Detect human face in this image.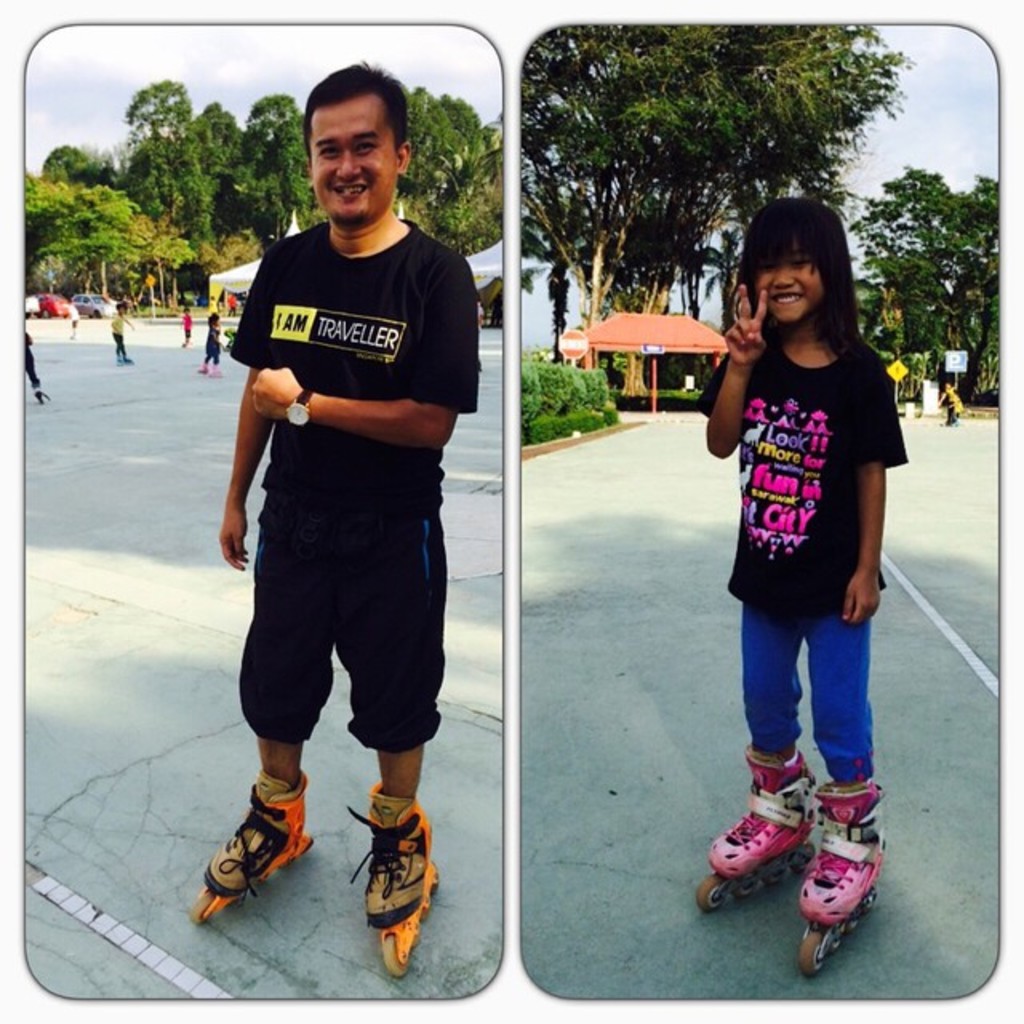
Detection: {"x1": 757, "y1": 230, "x2": 821, "y2": 325}.
